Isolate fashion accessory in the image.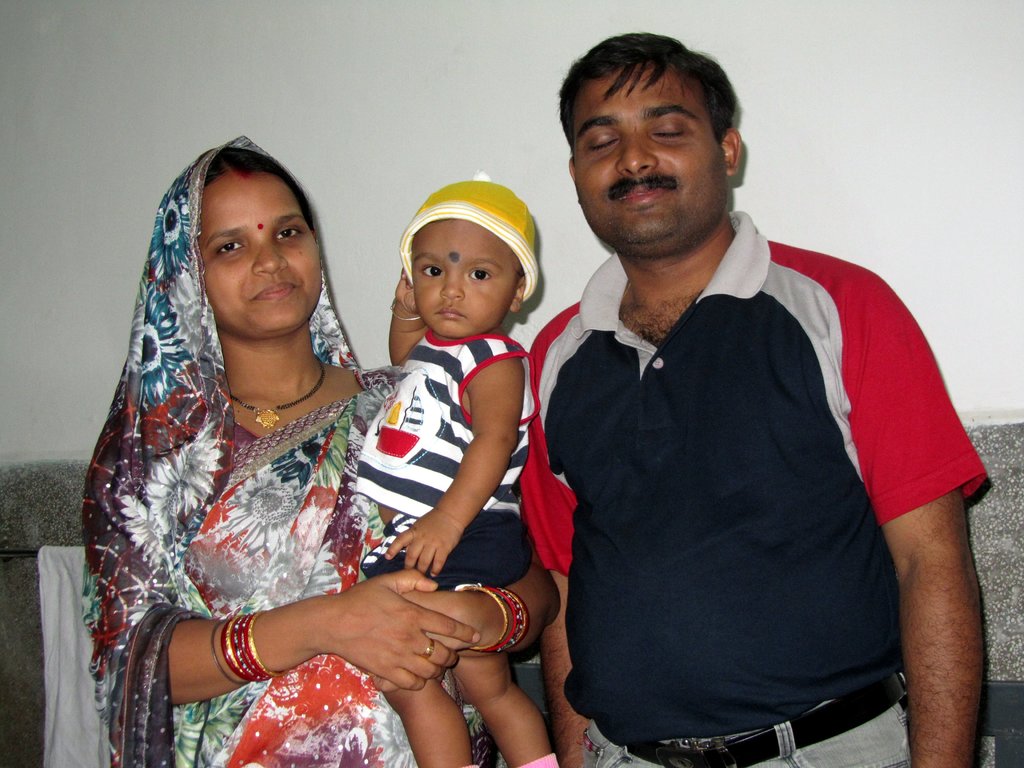
Isolated region: [left=464, top=584, right=529, bottom=654].
